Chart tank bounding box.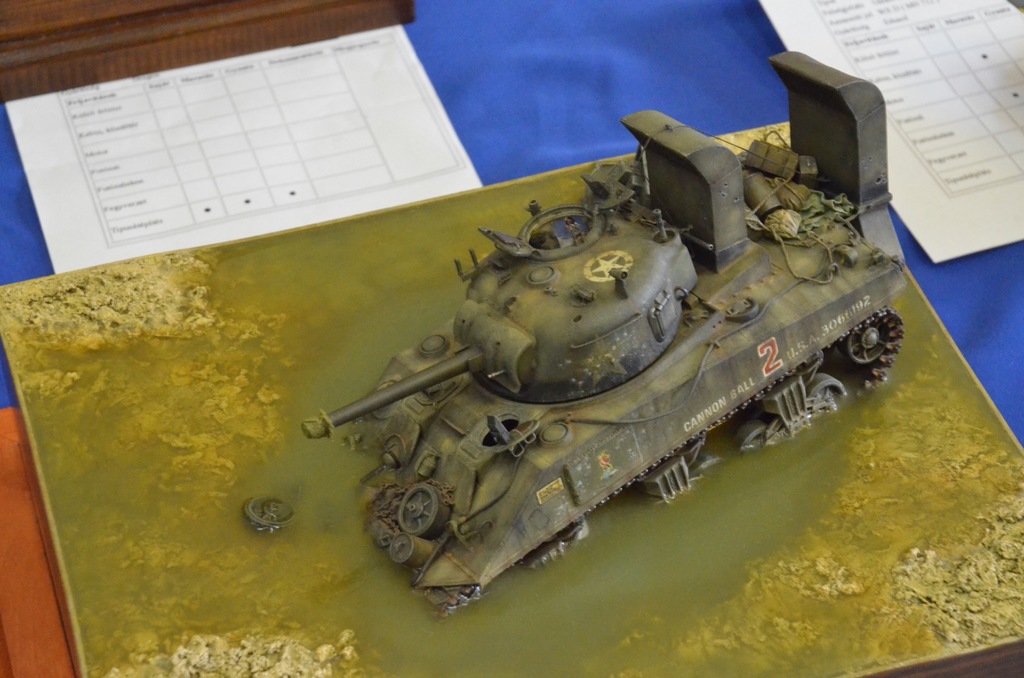
Charted: (296,46,908,618).
